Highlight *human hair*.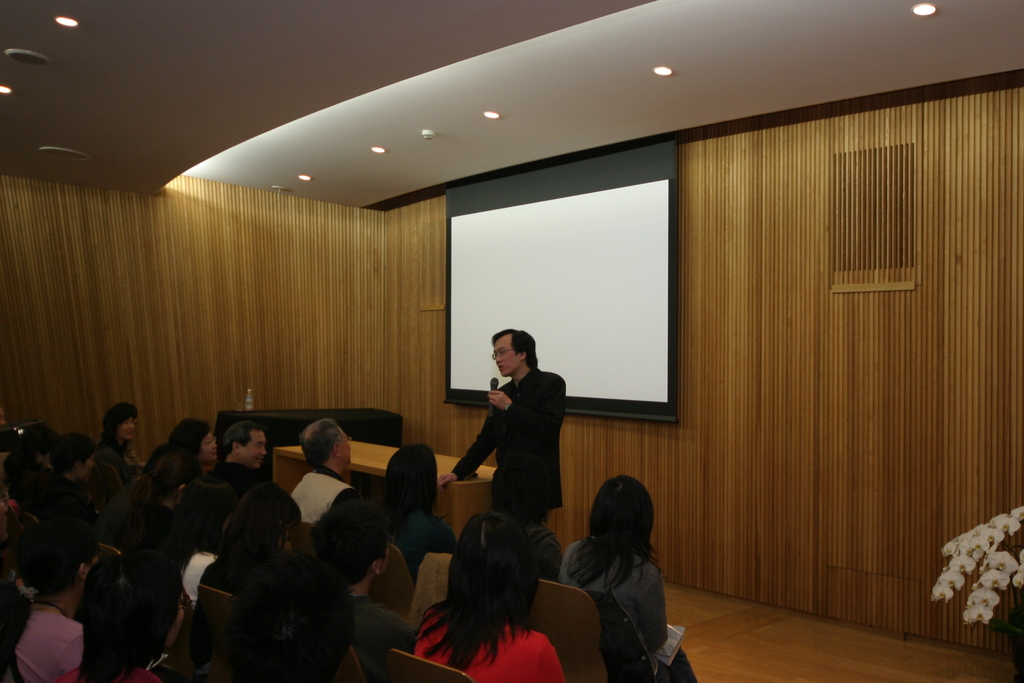
Highlighted region: pyautogui.locateOnScreen(135, 450, 202, 528).
